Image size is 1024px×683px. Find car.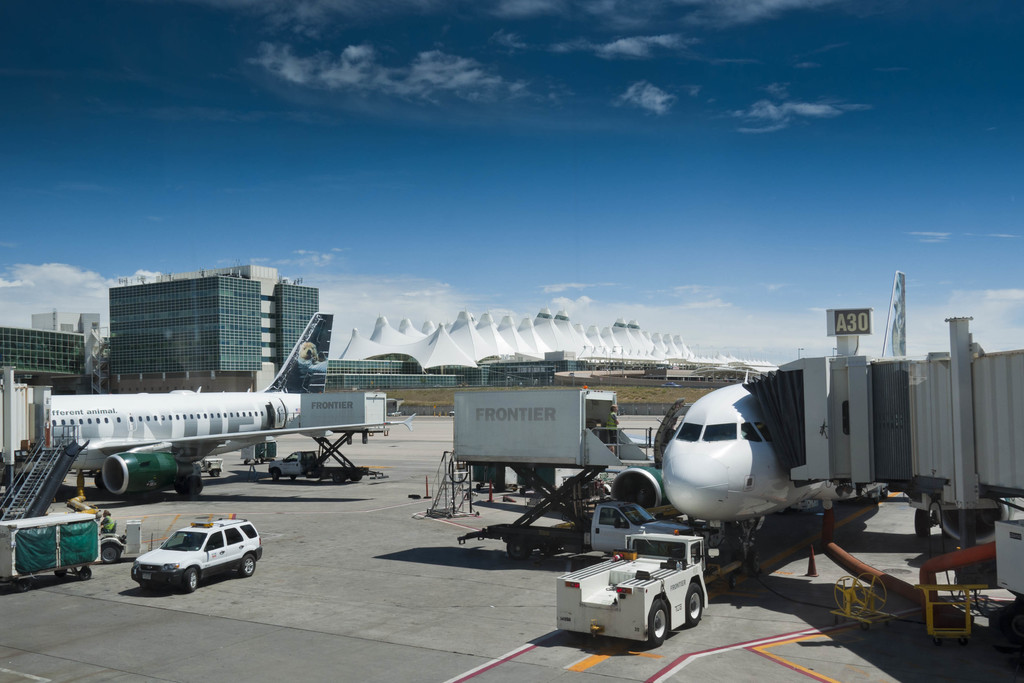
locate(132, 514, 262, 592).
